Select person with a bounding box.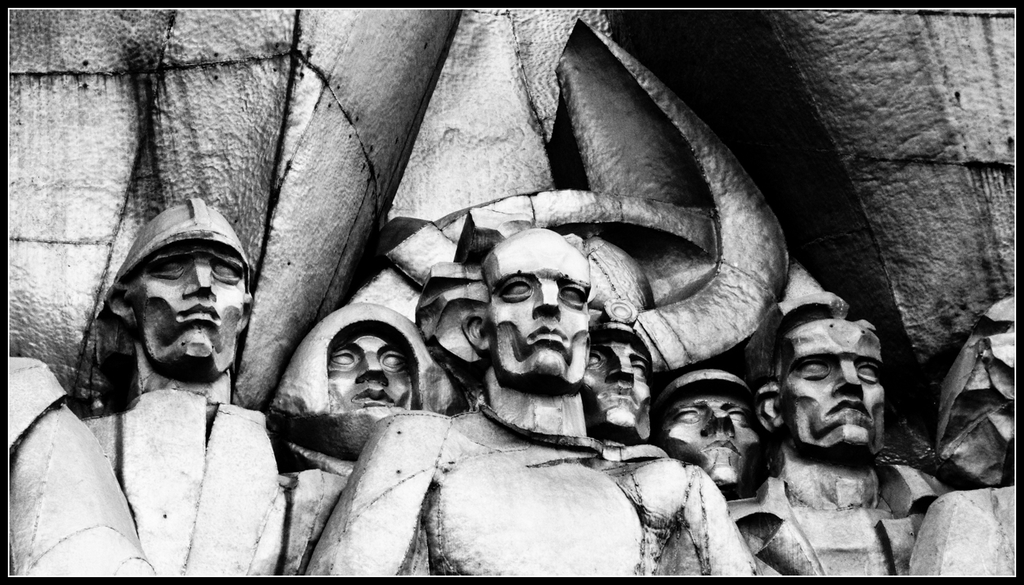
box(270, 303, 455, 577).
